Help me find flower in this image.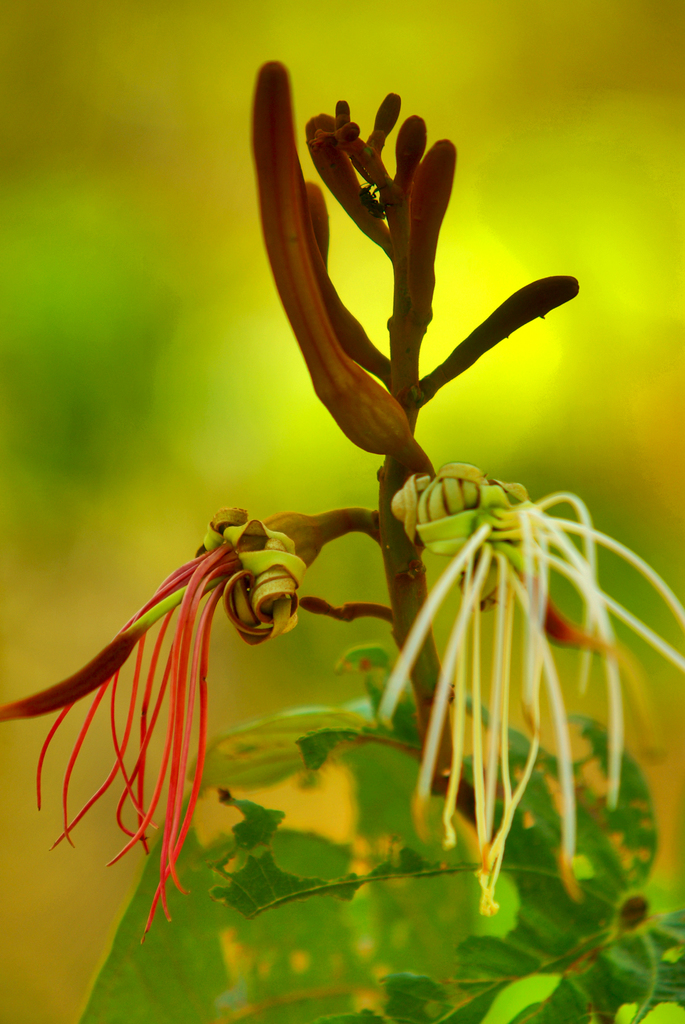
Found it: 372,448,684,944.
